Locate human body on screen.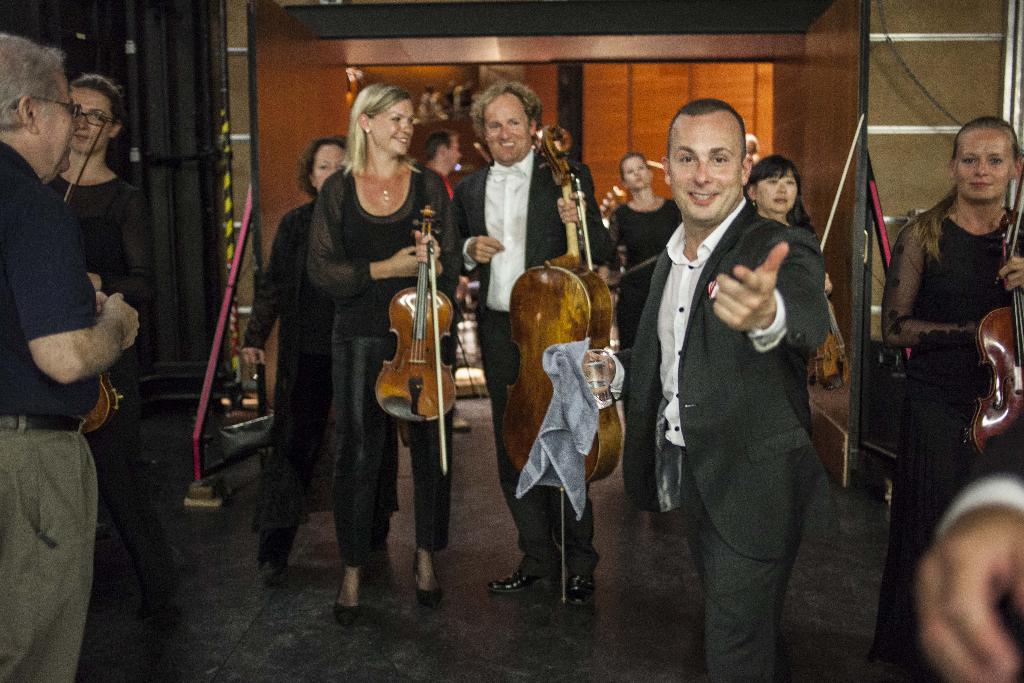
On screen at (45,147,147,650).
